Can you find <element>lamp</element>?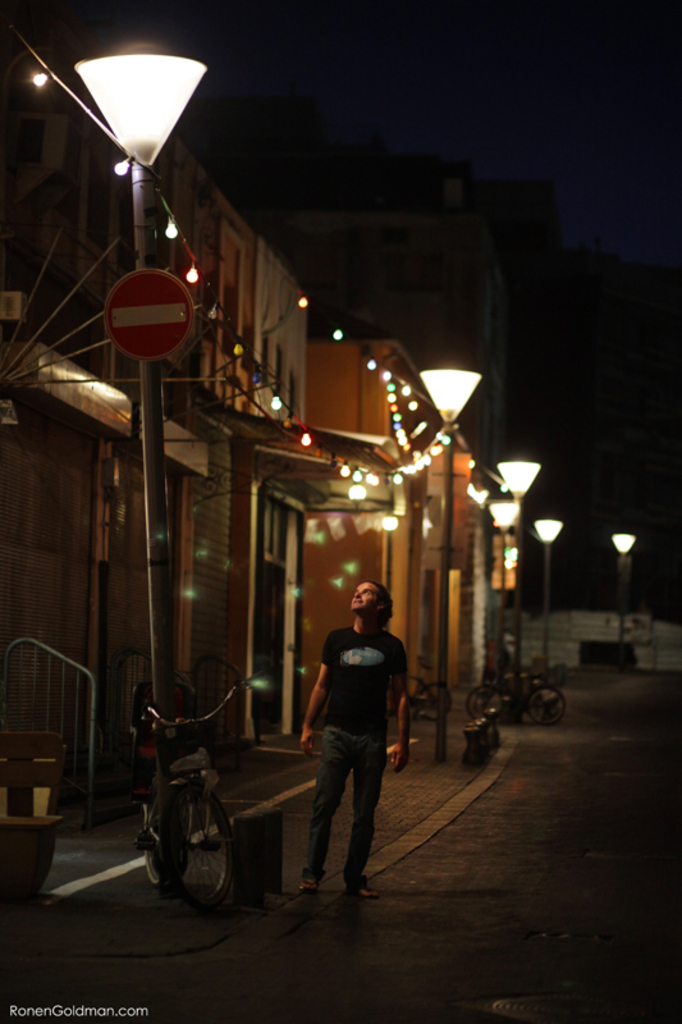
Yes, bounding box: pyautogui.locateOnScreen(495, 442, 544, 727).
